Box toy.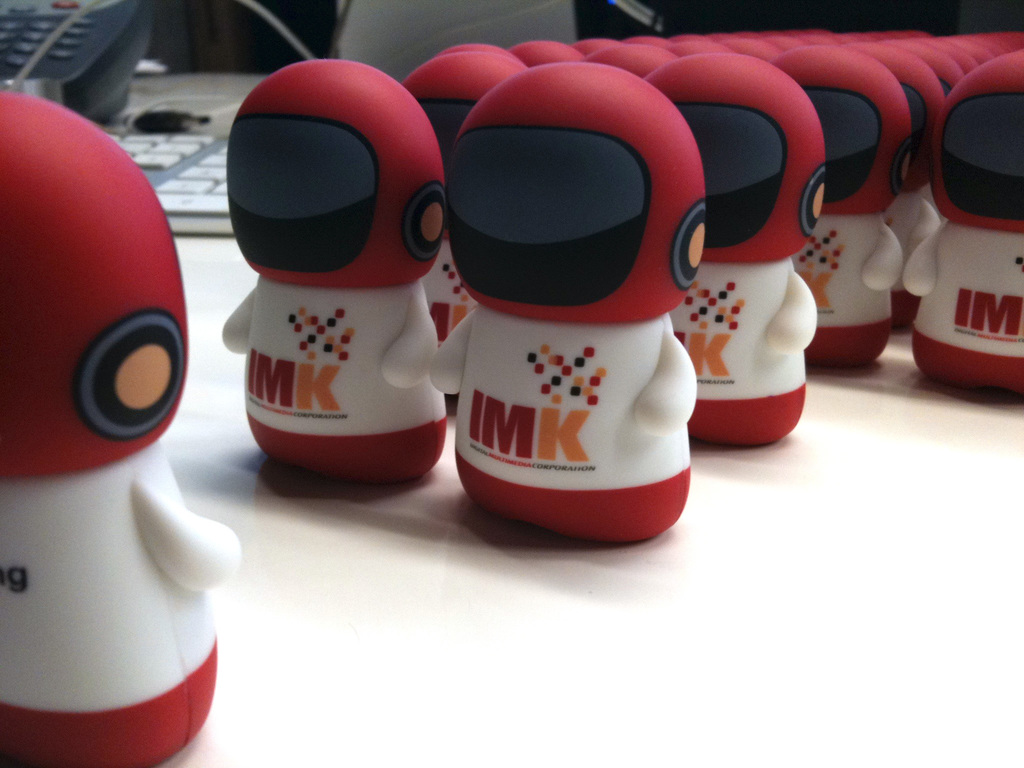
bbox=[438, 44, 520, 63].
